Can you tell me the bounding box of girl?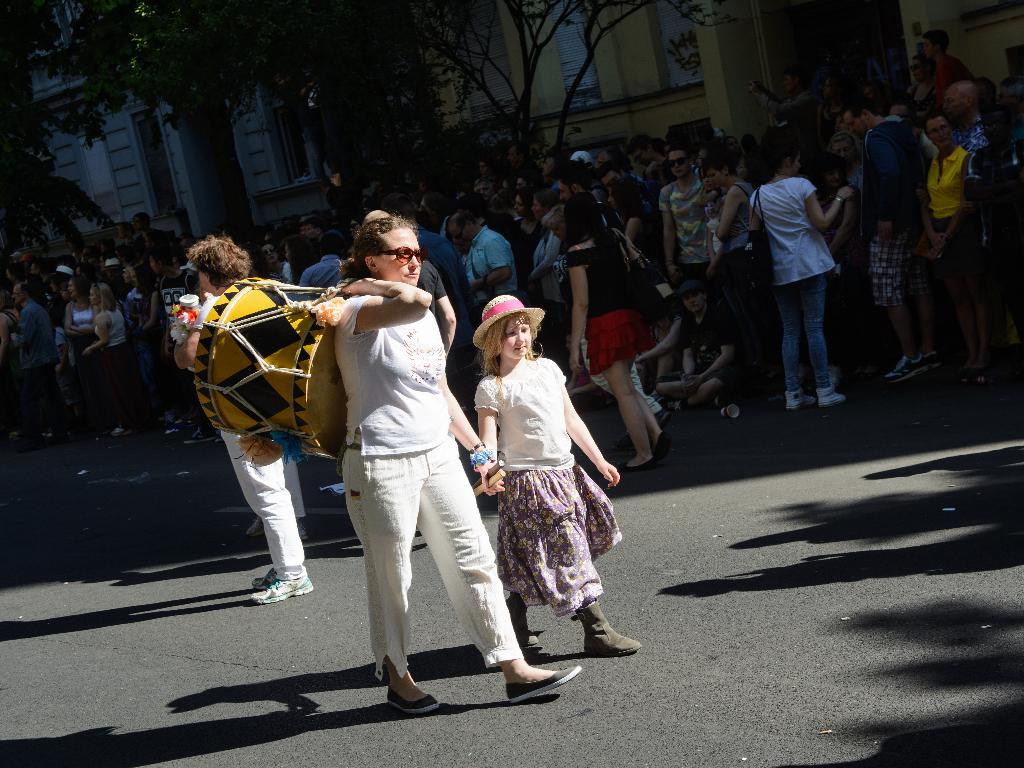
left=65, top=274, right=109, bottom=435.
